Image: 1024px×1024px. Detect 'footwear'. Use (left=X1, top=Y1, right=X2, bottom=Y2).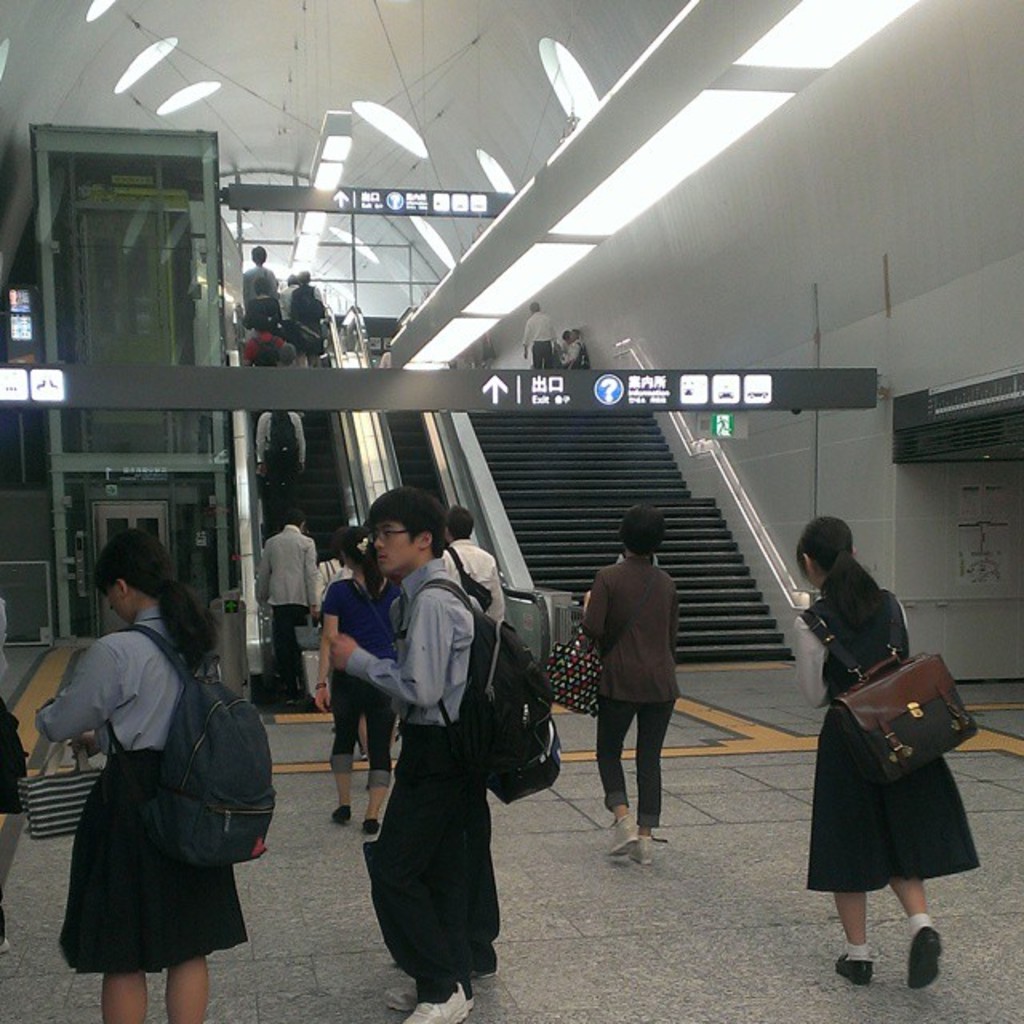
(left=608, top=816, right=643, bottom=867).
